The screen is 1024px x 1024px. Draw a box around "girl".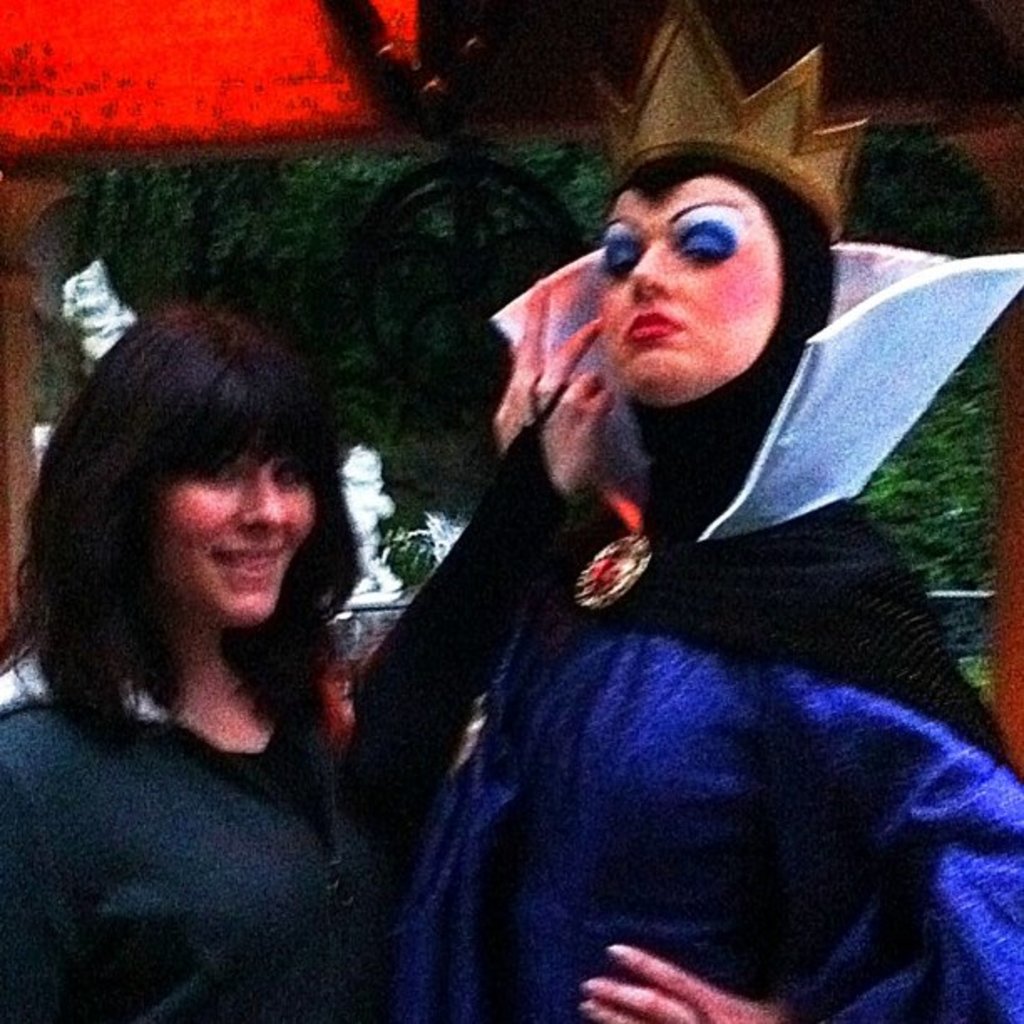
pyautogui.locateOnScreen(0, 301, 609, 1022).
